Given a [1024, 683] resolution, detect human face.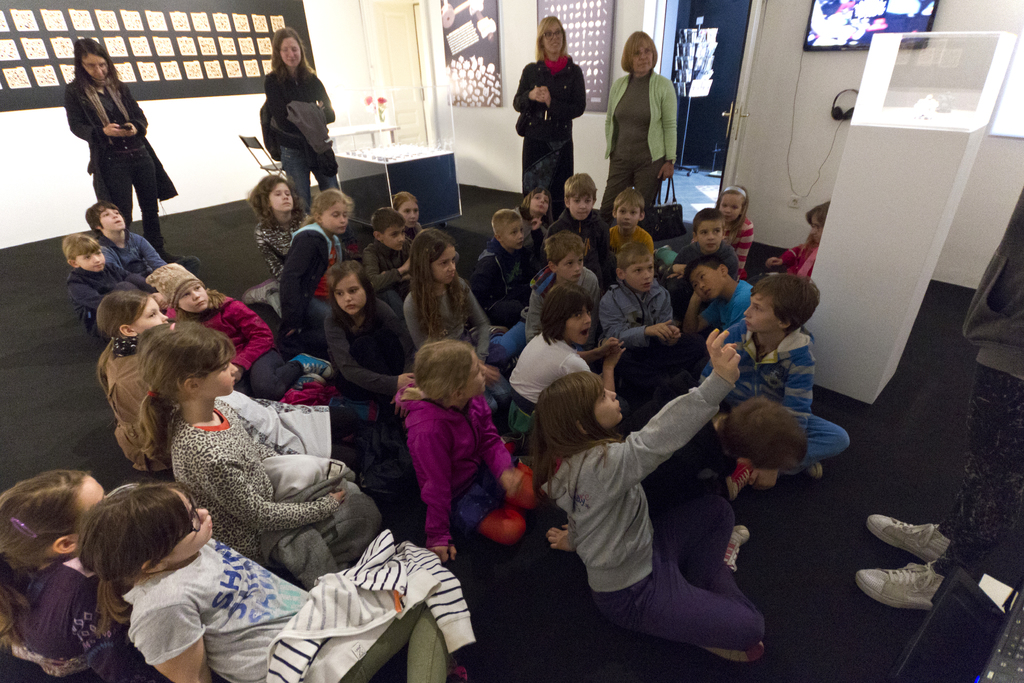
<box>435,247,458,283</box>.
